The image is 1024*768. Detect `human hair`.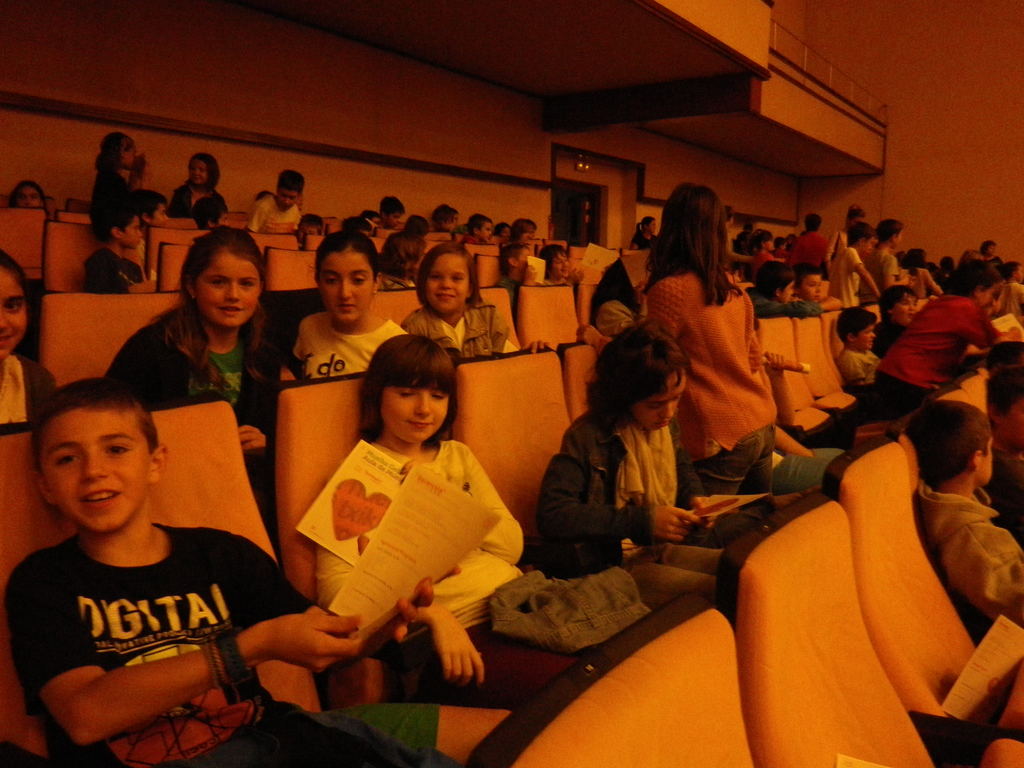
Detection: [257,191,270,202].
